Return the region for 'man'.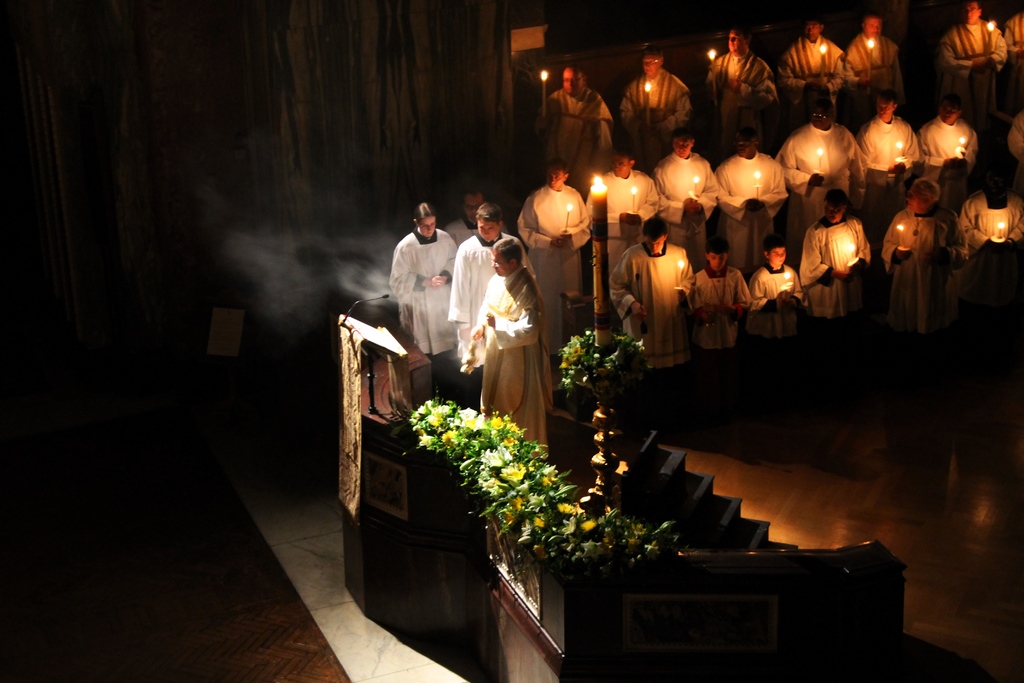
bbox=[680, 225, 753, 411].
